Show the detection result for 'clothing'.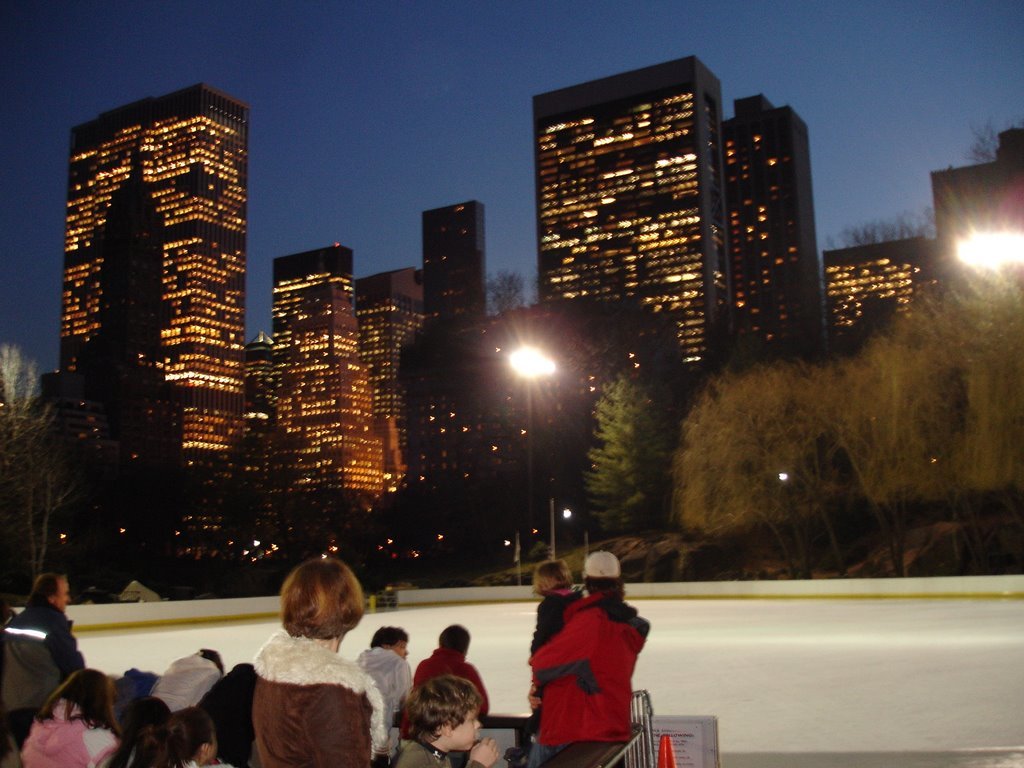
box(358, 641, 414, 734).
